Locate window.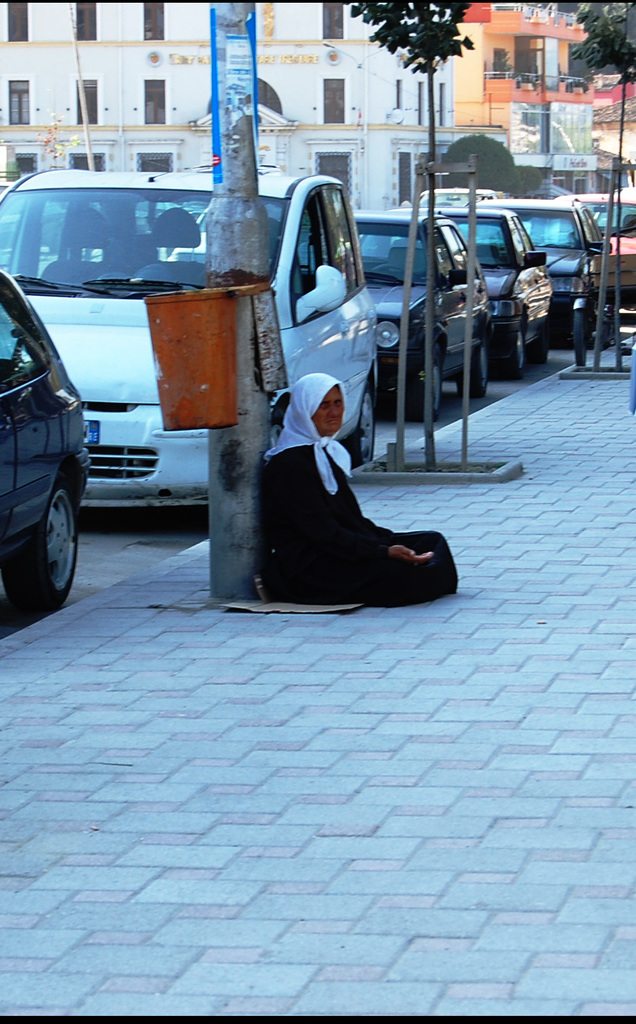
Bounding box: (140, 1, 167, 40).
